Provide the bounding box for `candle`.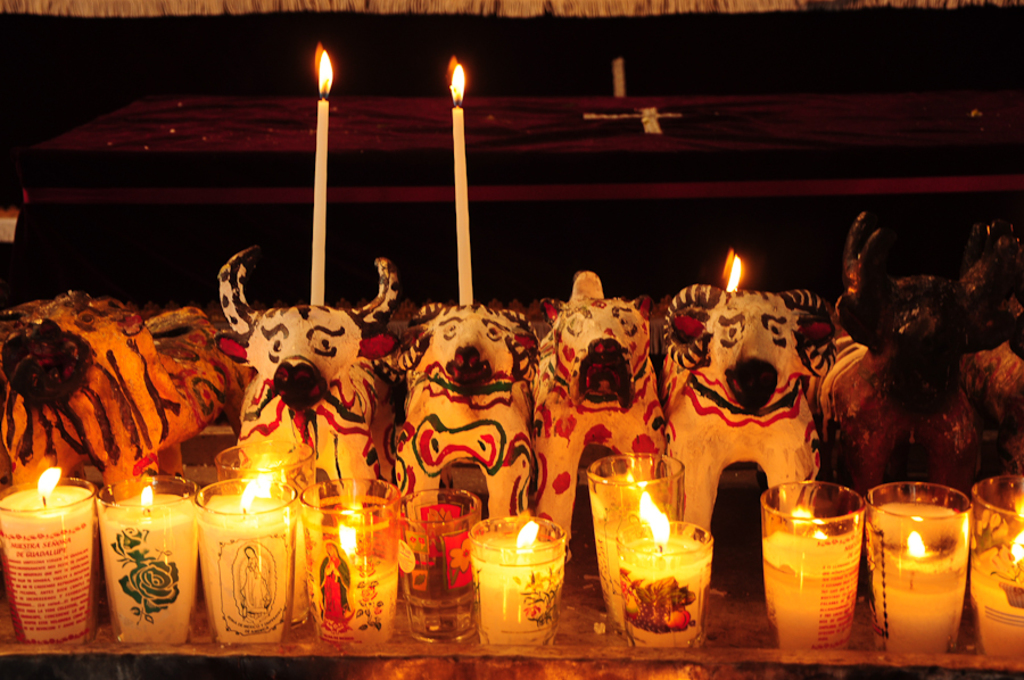
x1=96 y1=495 x2=199 y2=639.
